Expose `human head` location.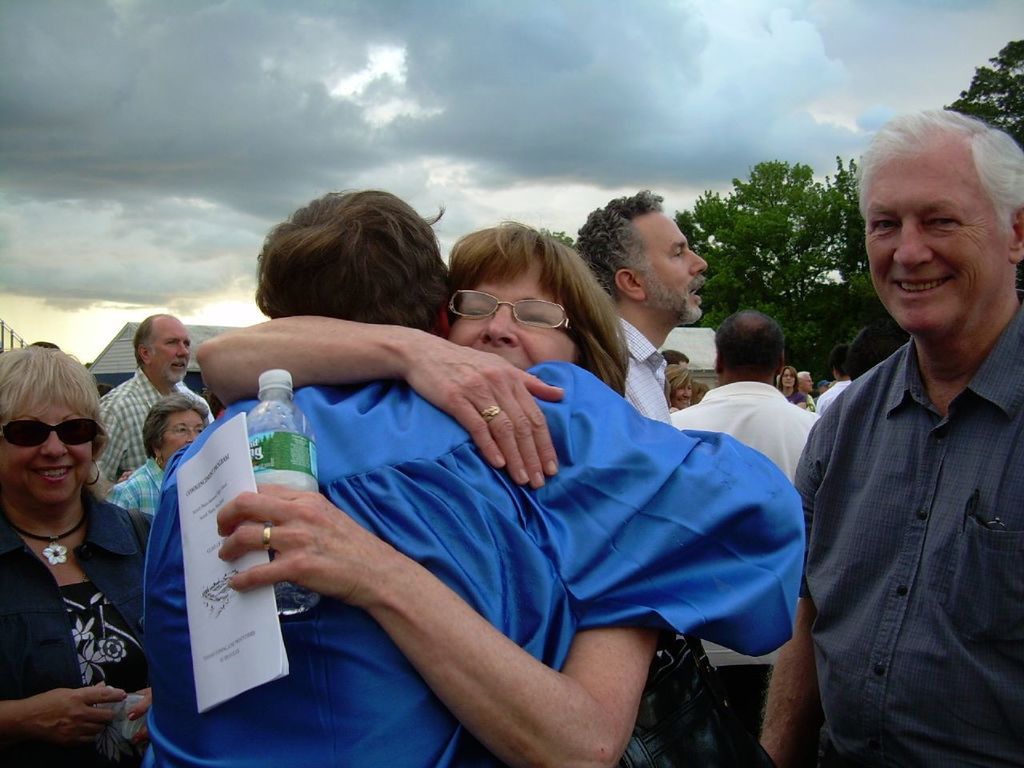
Exposed at 797 370 813 393.
